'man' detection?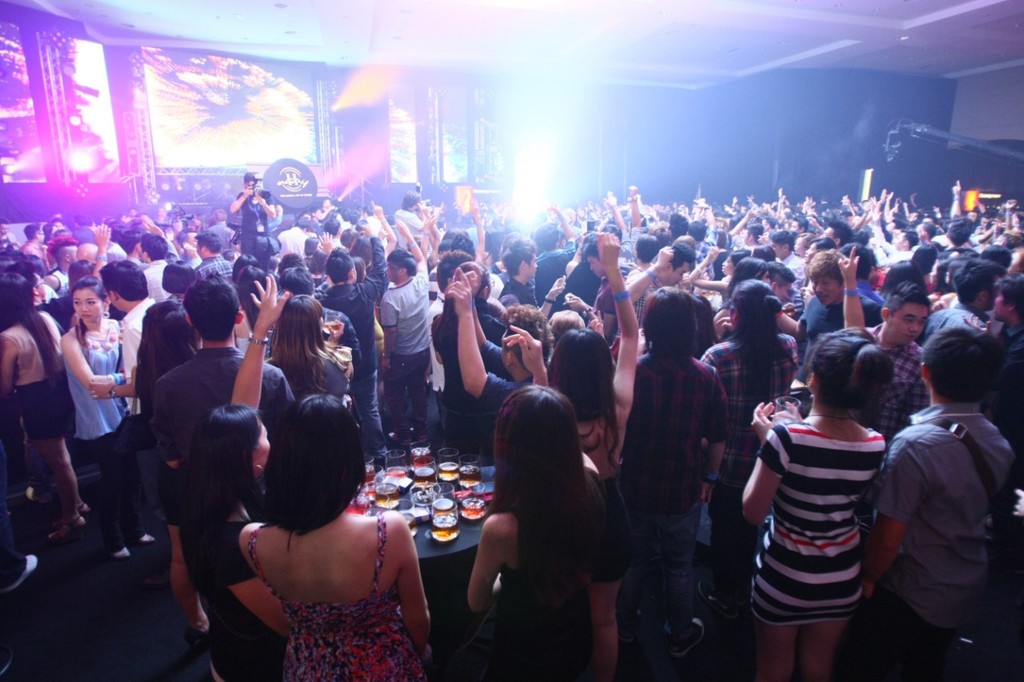
region(783, 235, 806, 280)
